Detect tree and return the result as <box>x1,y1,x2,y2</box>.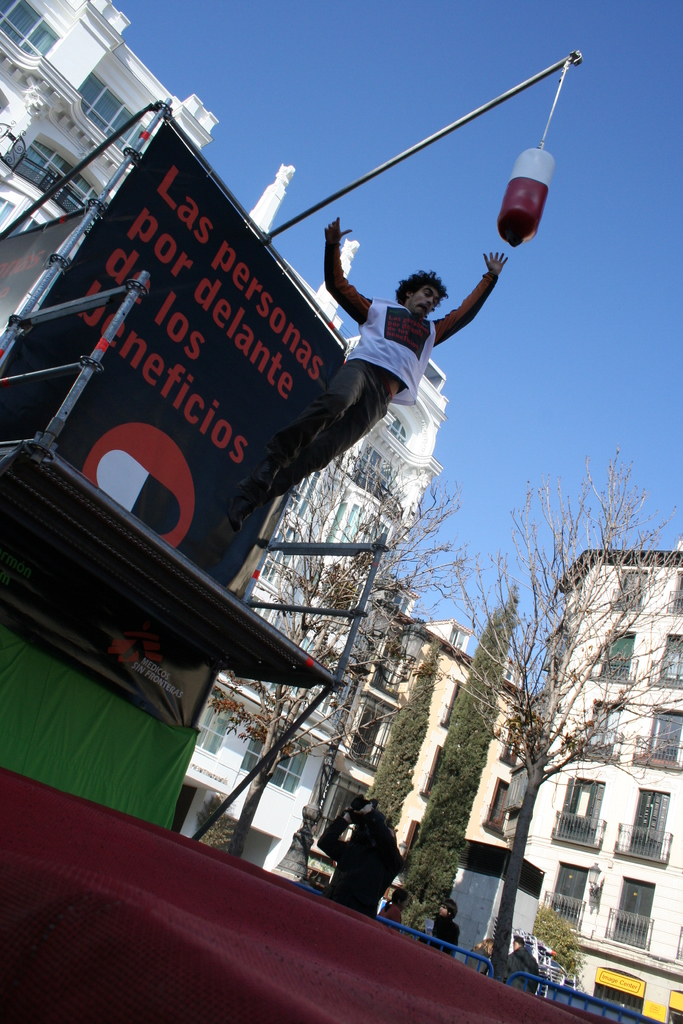
<box>322,636,449,915</box>.
